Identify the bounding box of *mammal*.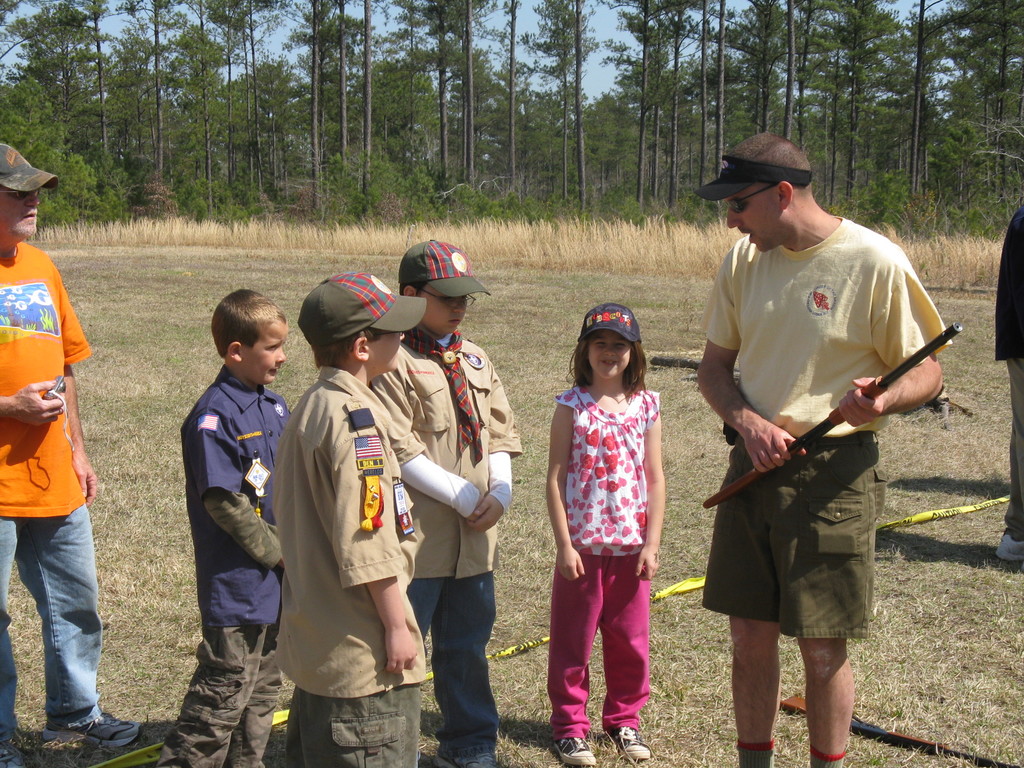
bbox=(696, 132, 956, 767).
